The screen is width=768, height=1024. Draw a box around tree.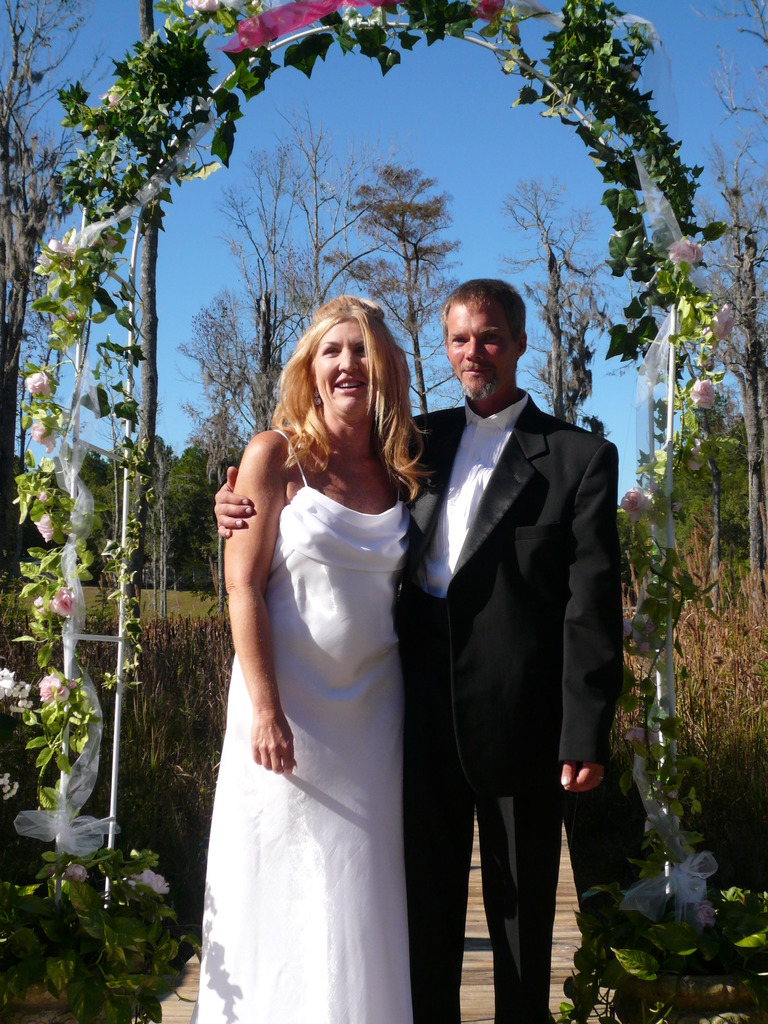
{"left": 173, "top": 99, "right": 338, "bottom": 495}.
